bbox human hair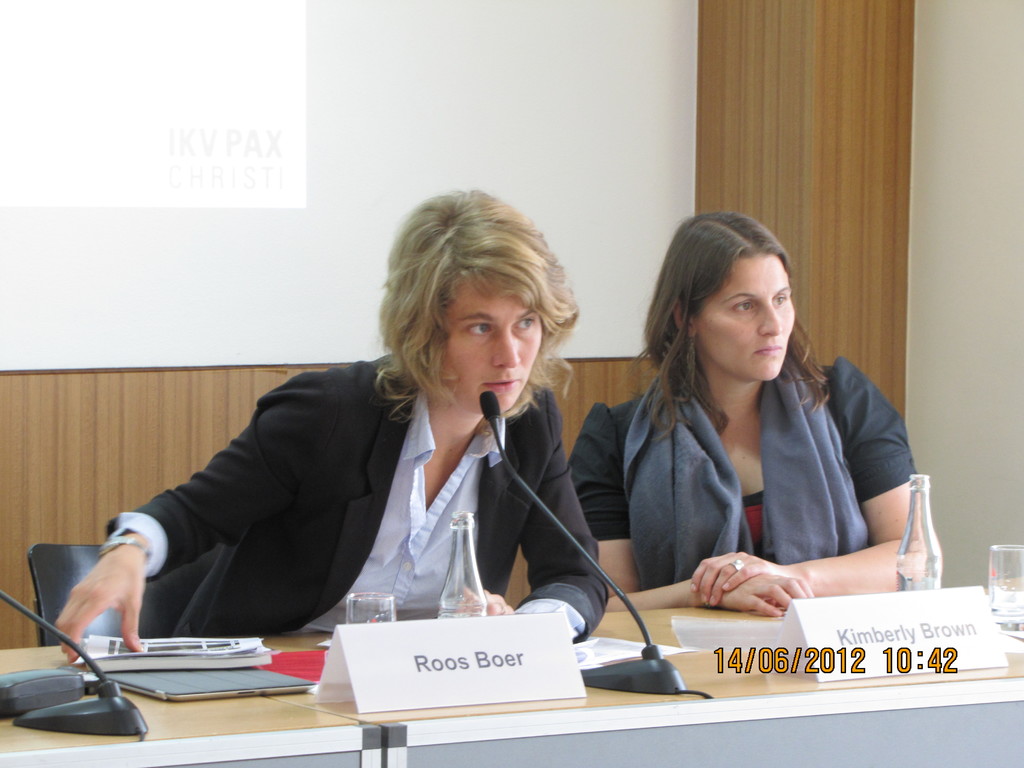
crop(625, 210, 833, 447)
